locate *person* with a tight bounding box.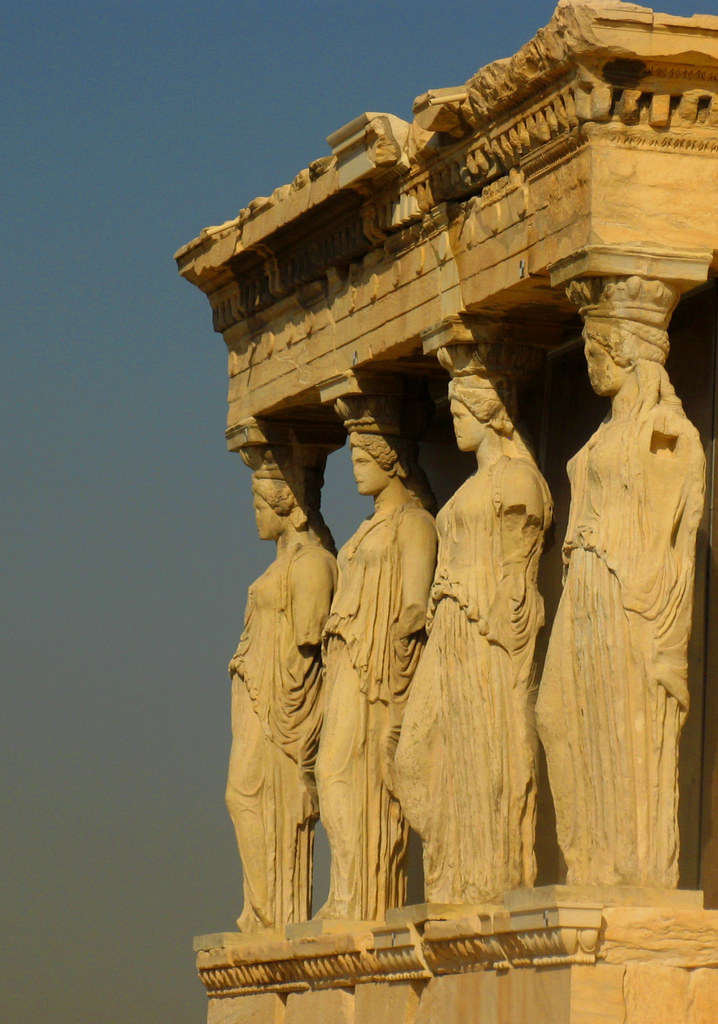
533, 276, 710, 892.
